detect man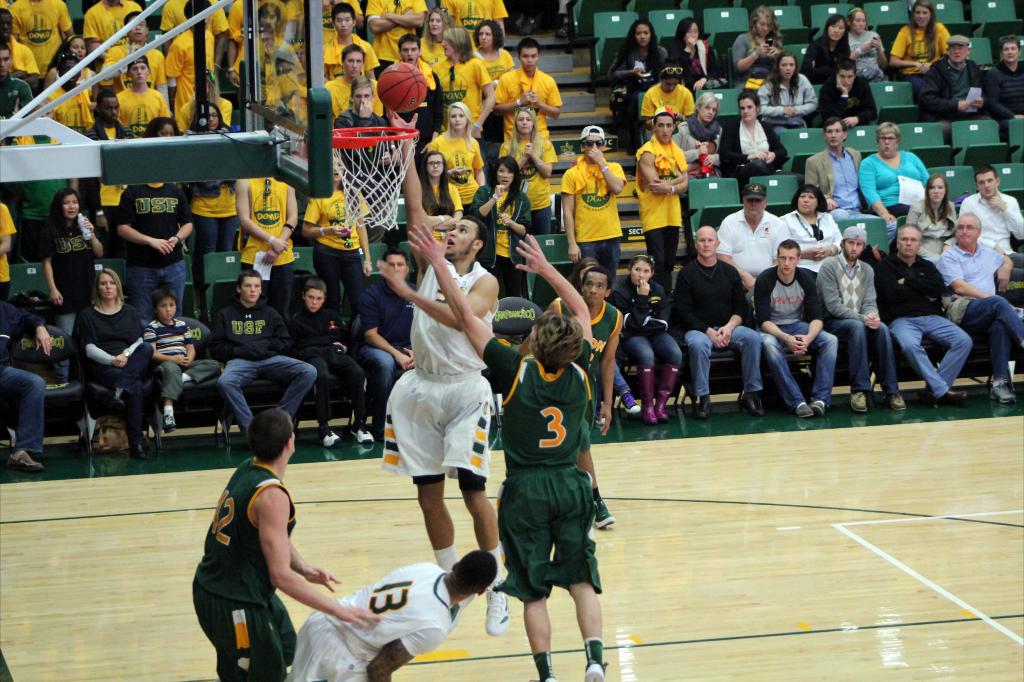
[left=385, top=110, right=508, bottom=633]
